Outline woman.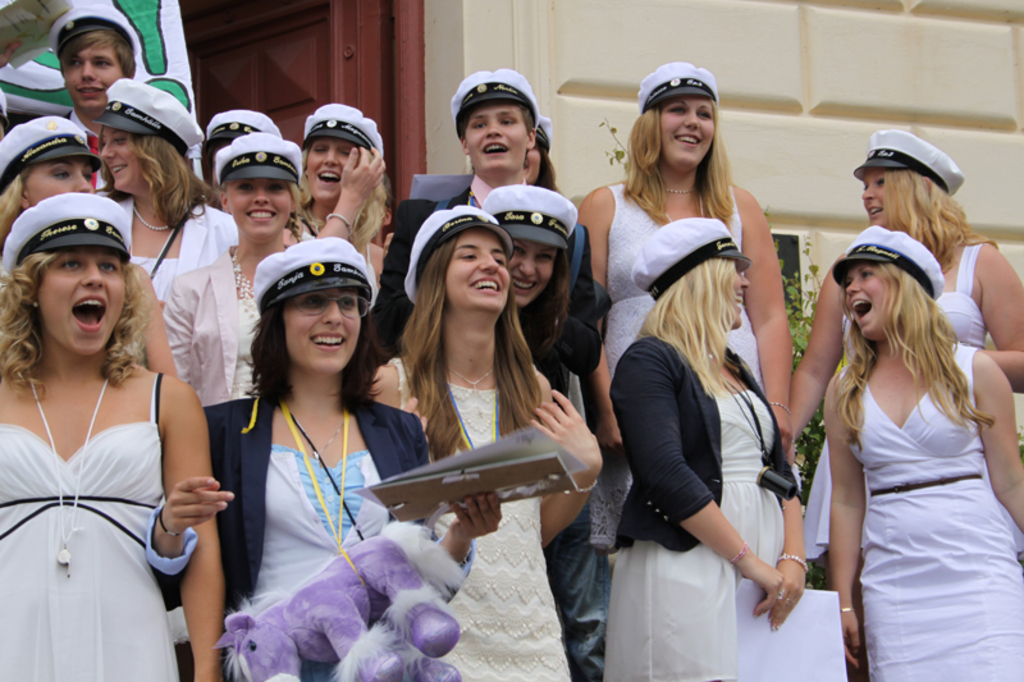
Outline: x1=146, y1=288, x2=502, y2=605.
